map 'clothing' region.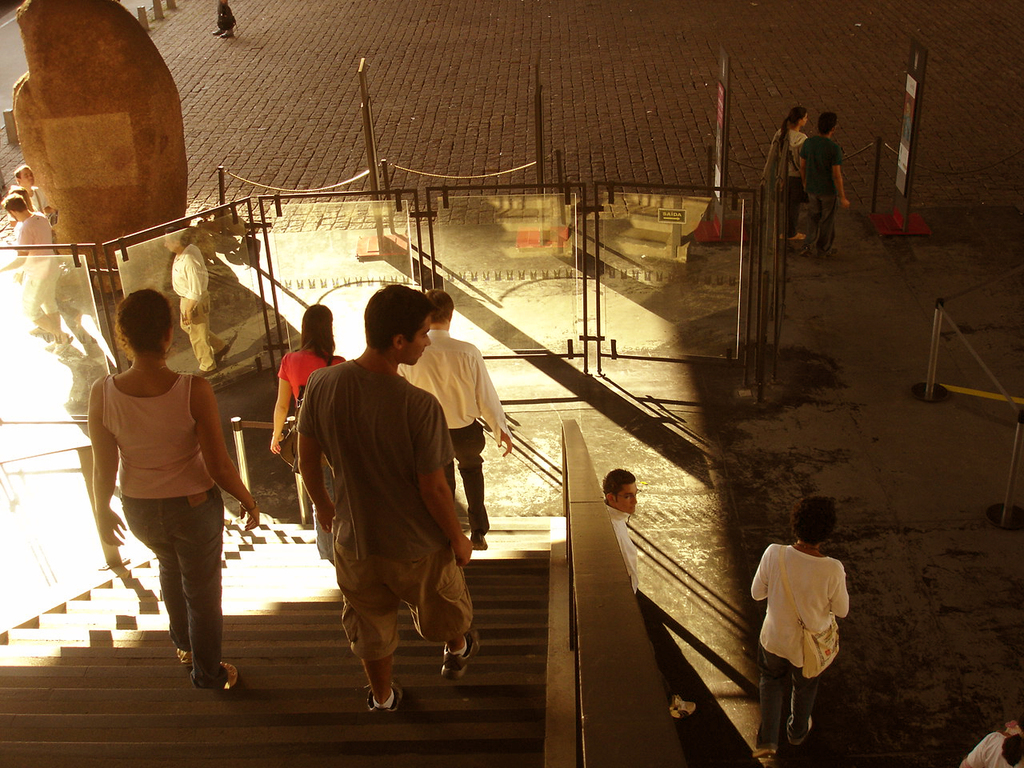
Mapped to x1=762, y1=126, x2=807, y2=238.
